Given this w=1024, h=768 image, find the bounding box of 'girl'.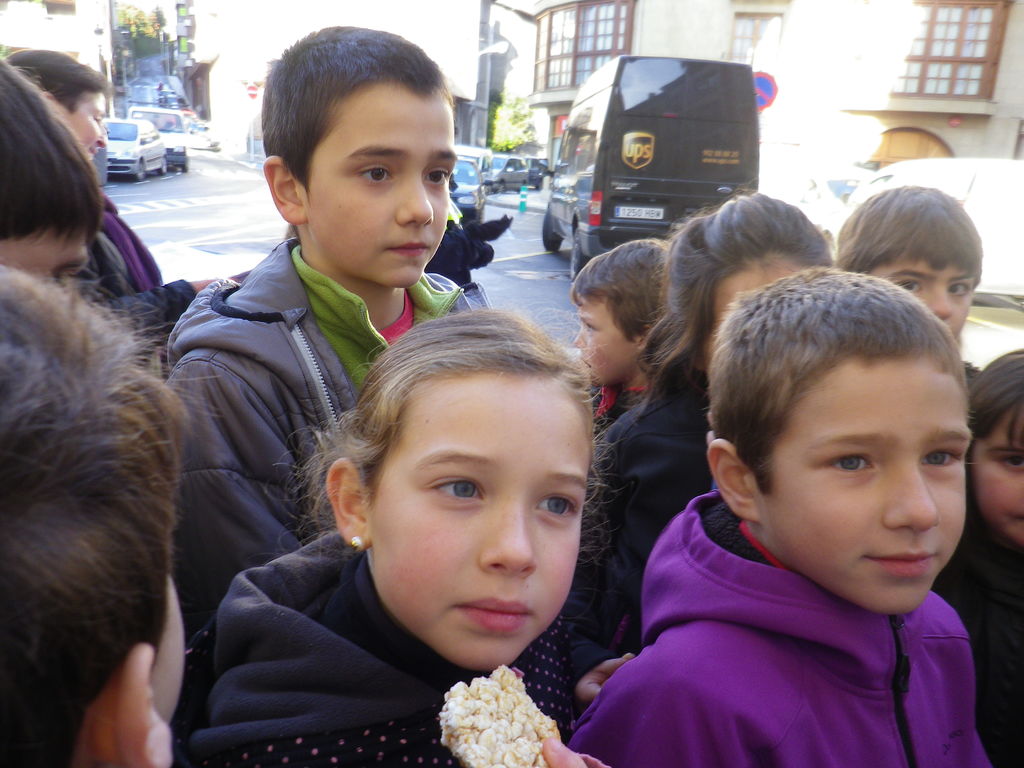
BBox(186, 305, 578, 767).
